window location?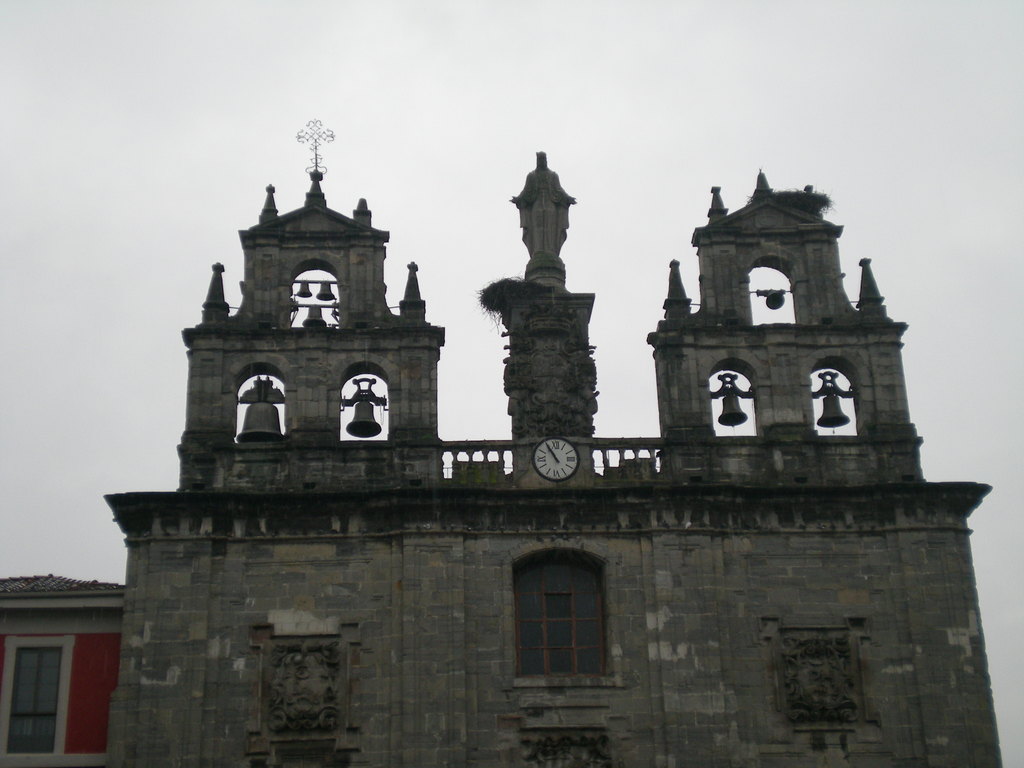
box=[0, 634, 74, 767]
